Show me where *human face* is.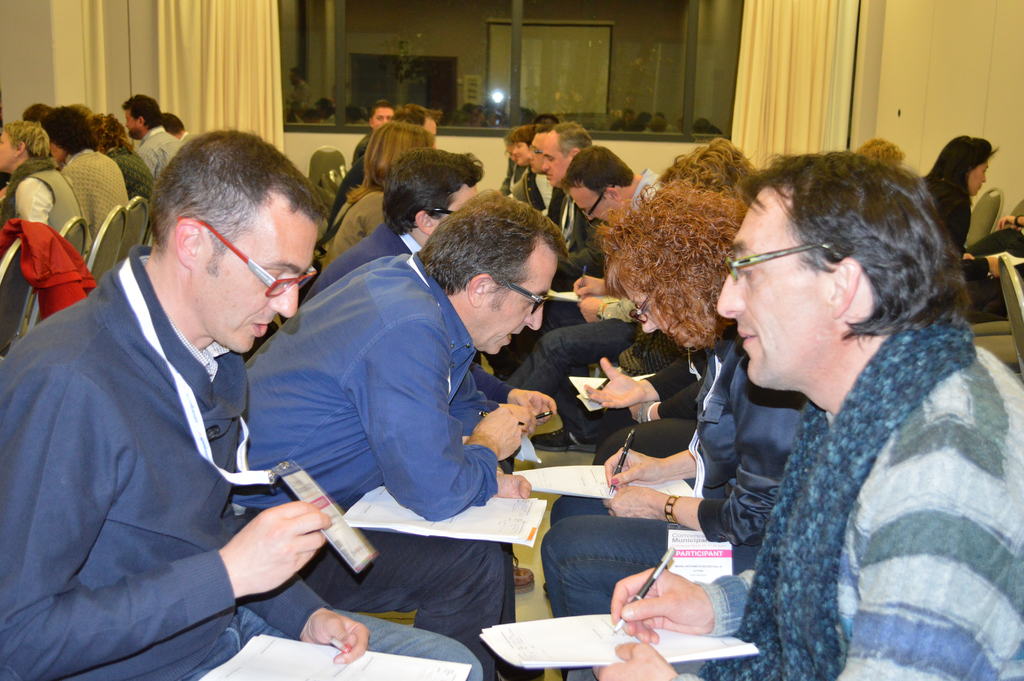
*human face* is at region(0, 130, 15, 170).
